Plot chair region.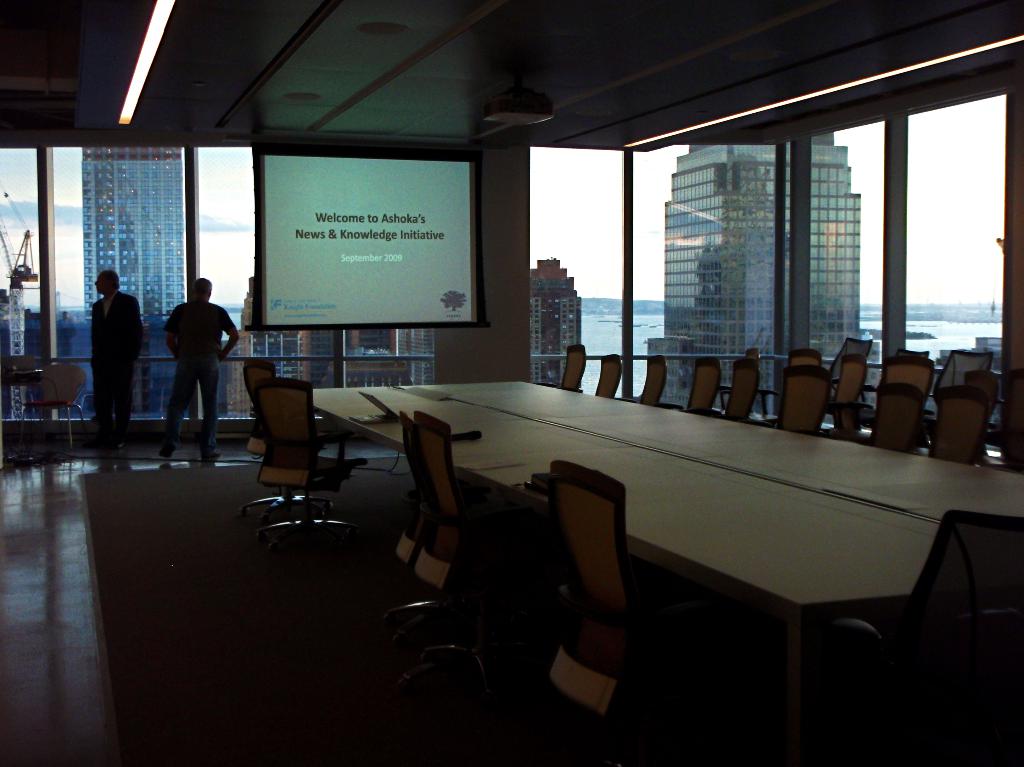
Plotted at crop(728, 351, 762, 420).
